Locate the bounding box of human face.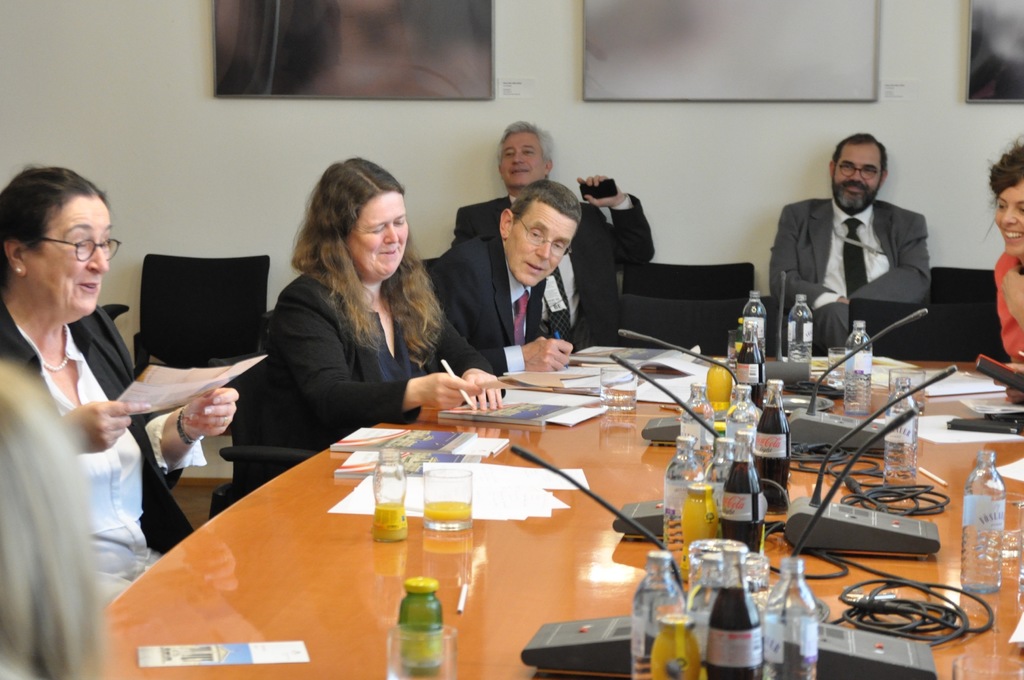
Bounding box: pyautogui.locateOnScreen(23, 190, 113, 319).
